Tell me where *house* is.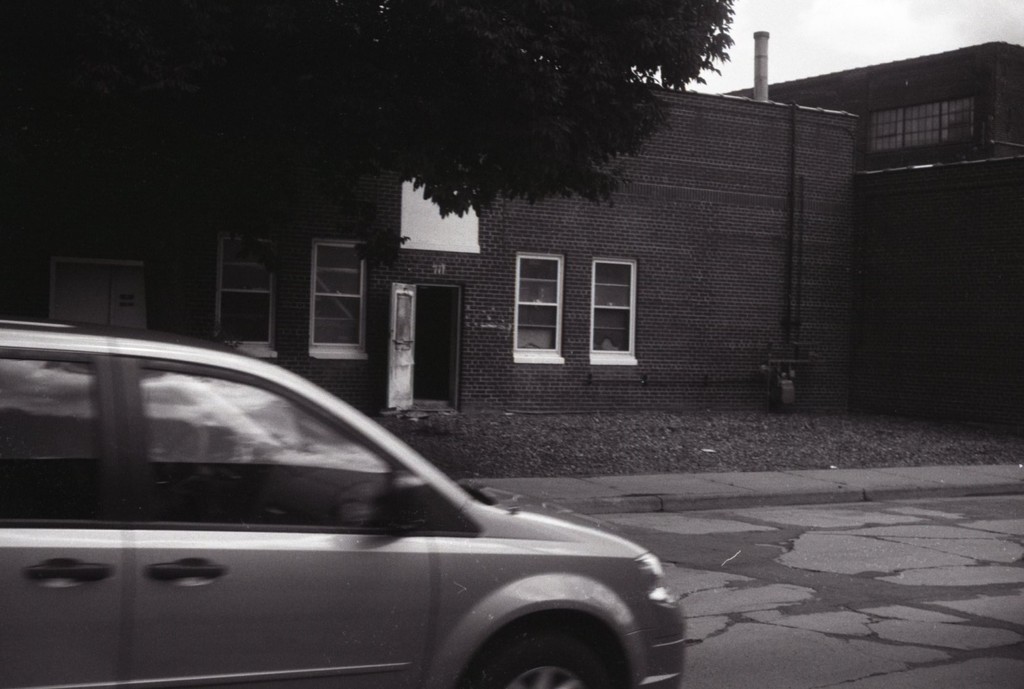
*house* is at pyautogui.locateOnScreen(0, 28, 1023, 442).
